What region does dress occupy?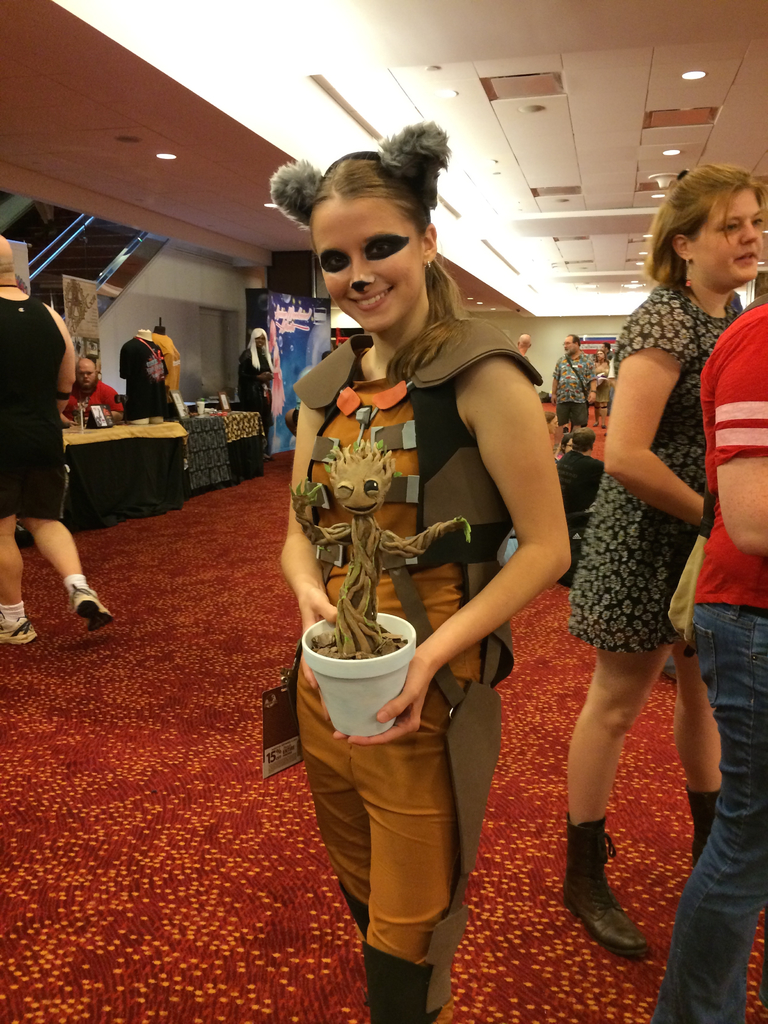
x1=0 y1=292 x2=65 y2=516.
